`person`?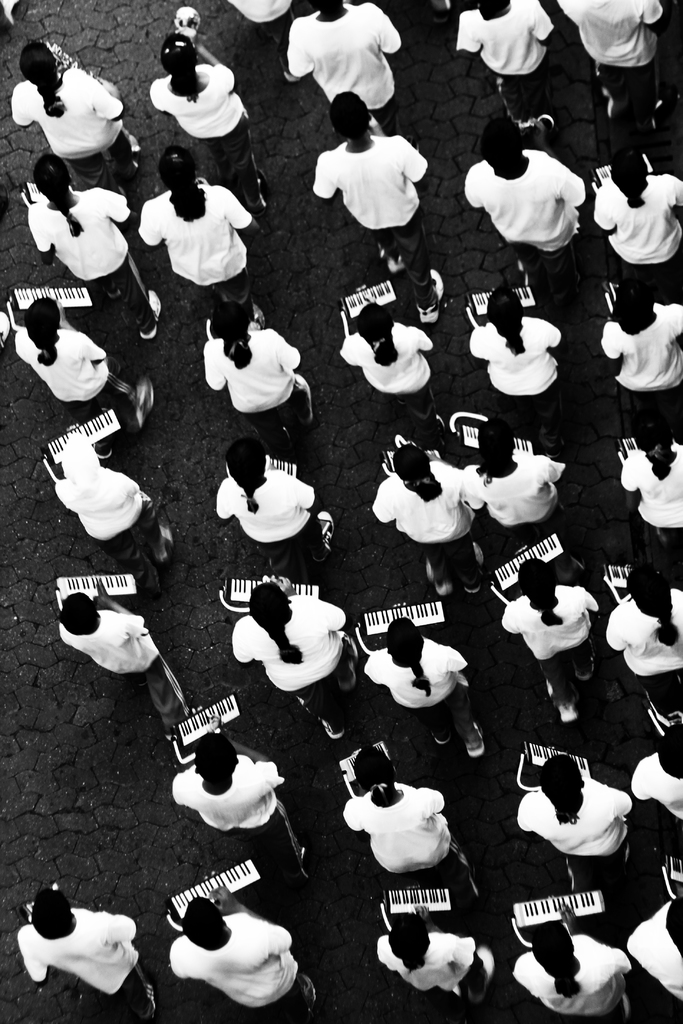
(left=204, top=309, right=314, bottom=431)
